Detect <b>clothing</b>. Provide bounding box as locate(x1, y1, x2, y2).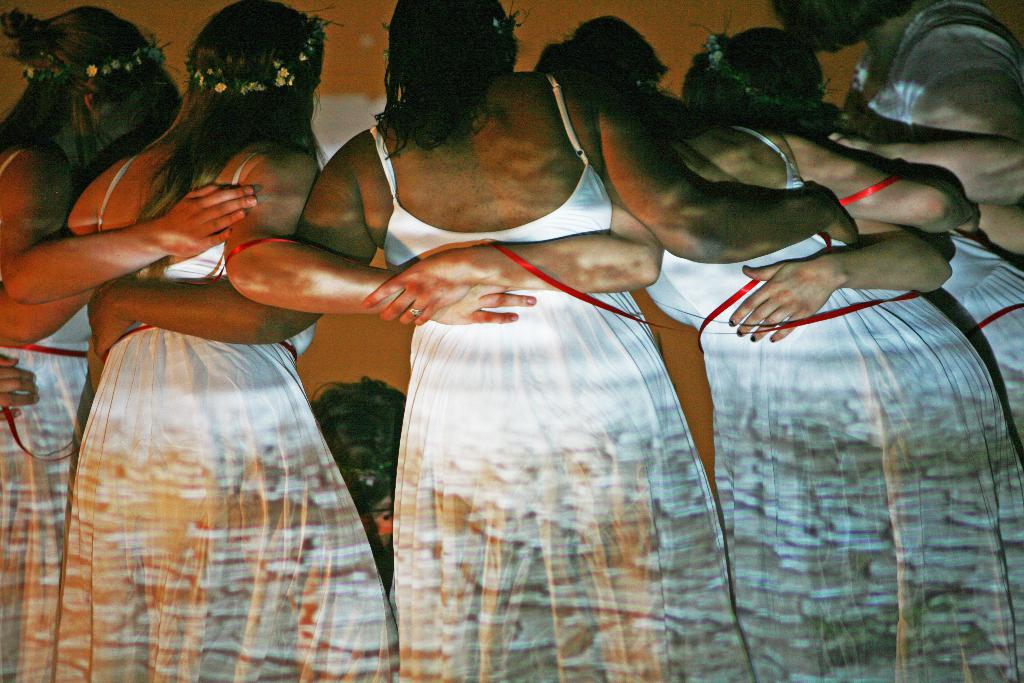
locate(51, 143, 399, 682).
